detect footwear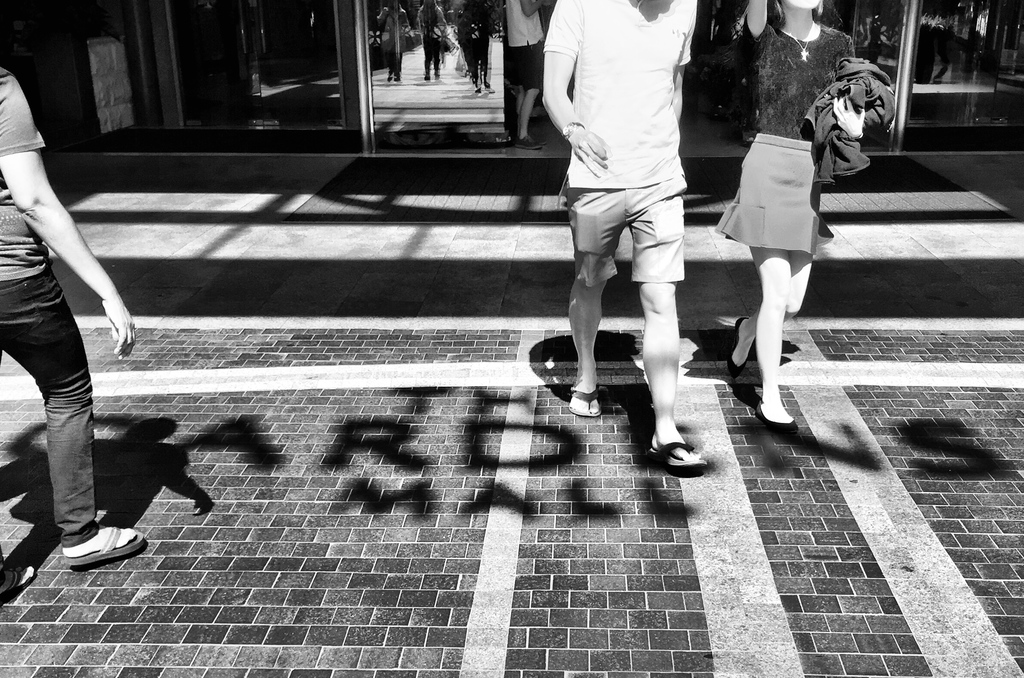
x1=646, y1=441, x2=710, y2=469
